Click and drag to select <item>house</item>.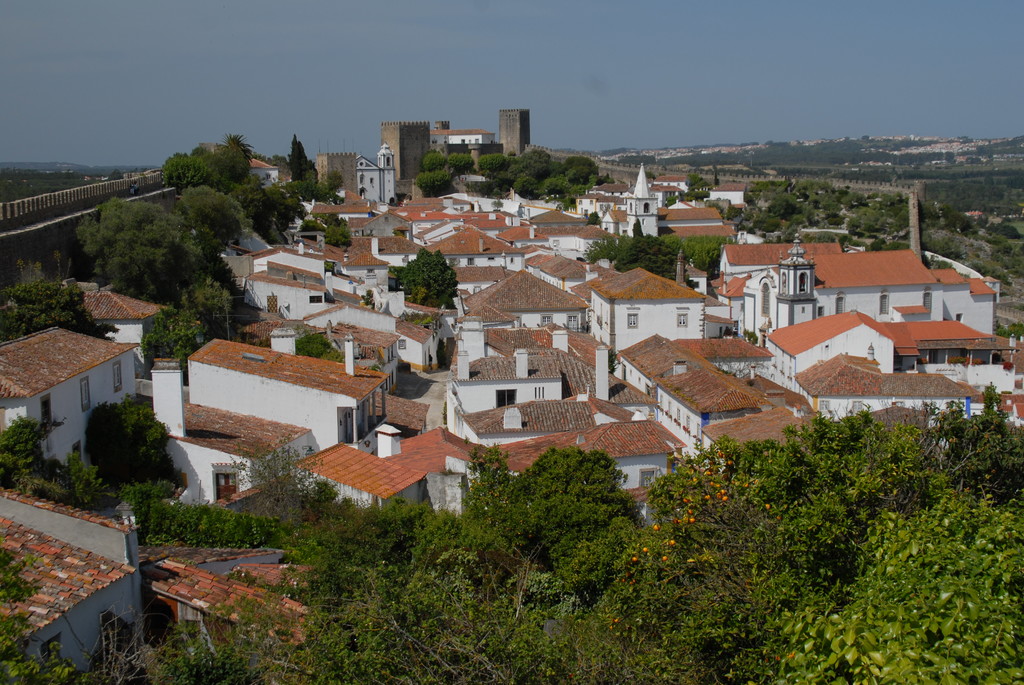
Selection: left=451, top=264, right=591, bottom=348.
